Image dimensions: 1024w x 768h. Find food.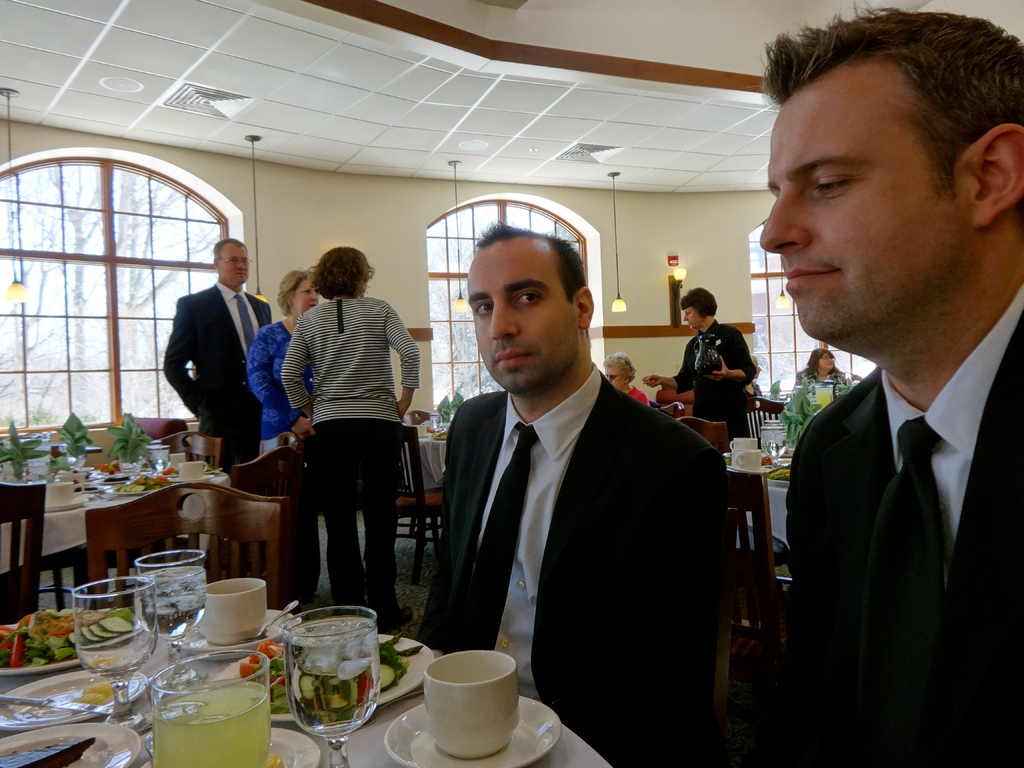
locate(769, 466, 790, 484).
